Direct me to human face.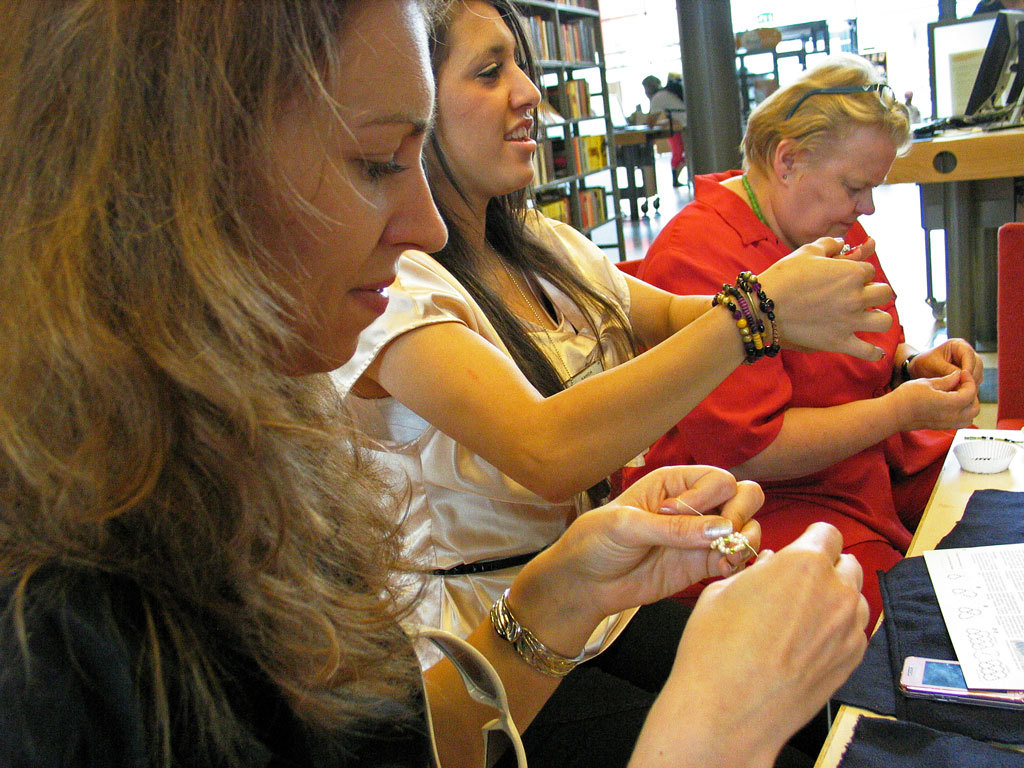
Direction: [239, 0, 448, 379].
